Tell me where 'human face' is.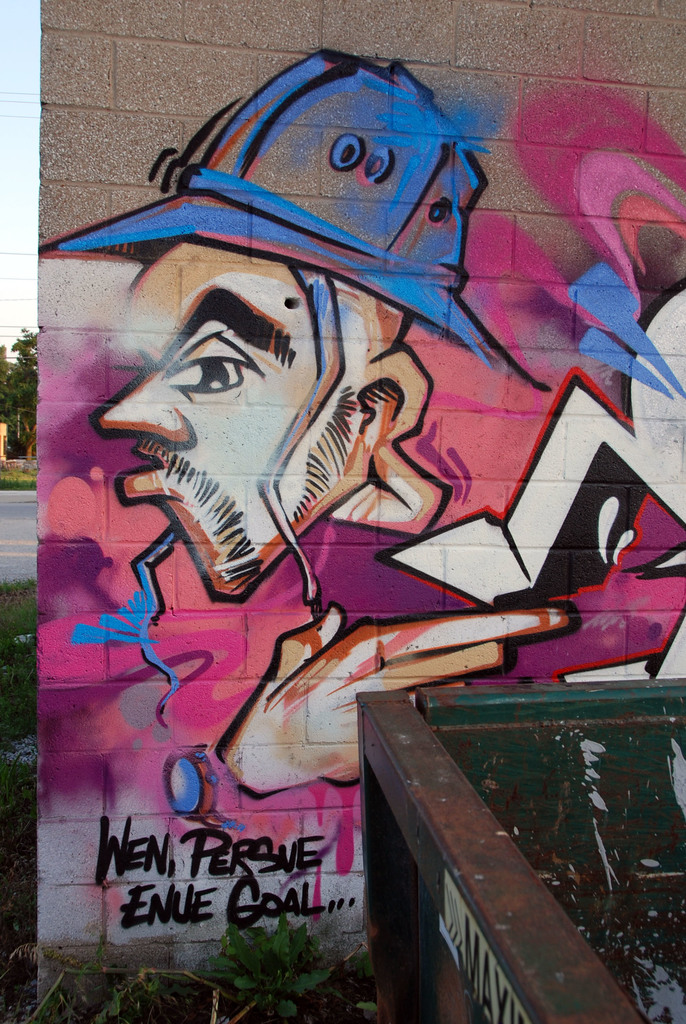
'human face' is at <region>63, 235, 407, 550</region>.
